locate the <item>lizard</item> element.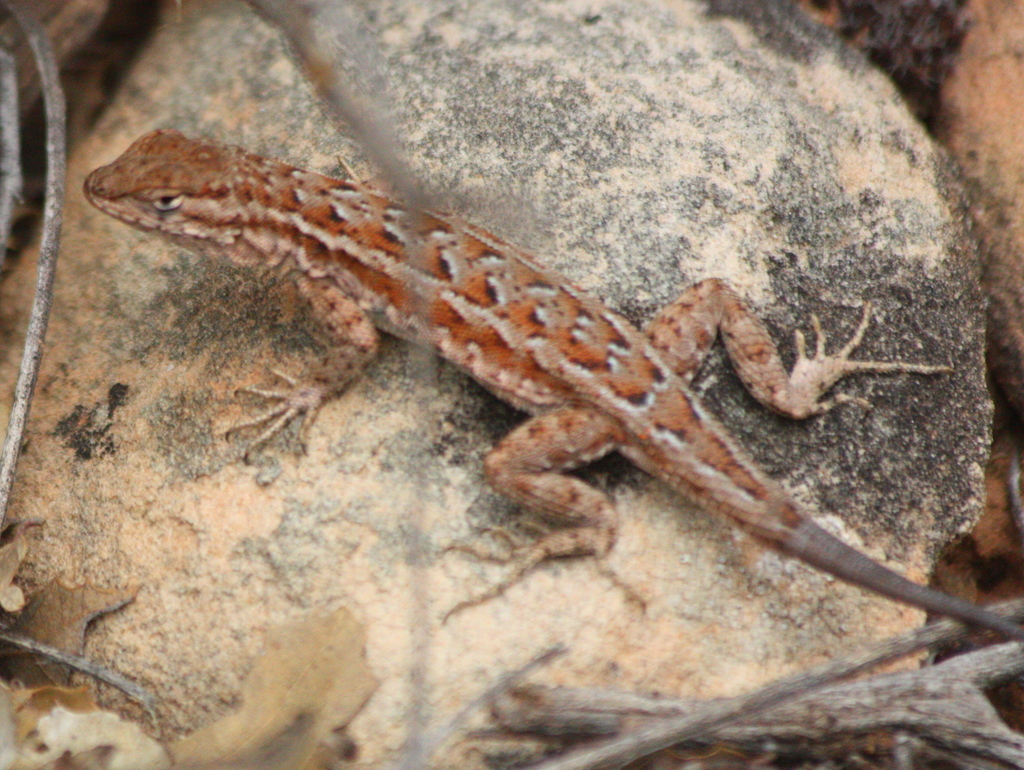
Element bbox: BBox(79, 125, 1023, 638).
